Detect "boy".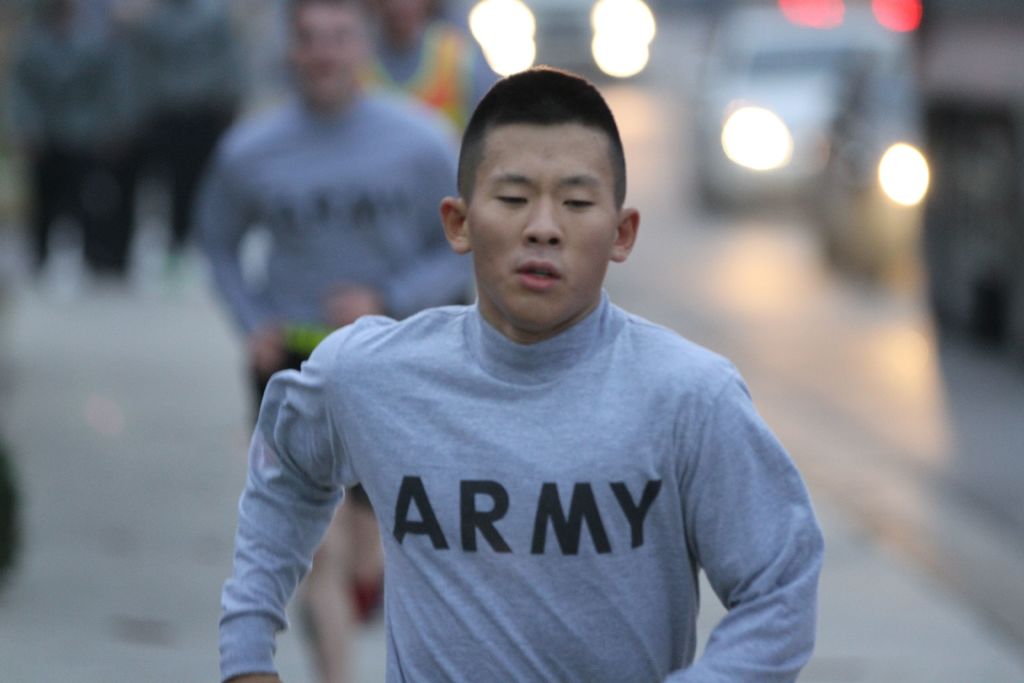
Detected at bbox=[216, 61, 828, 682].
